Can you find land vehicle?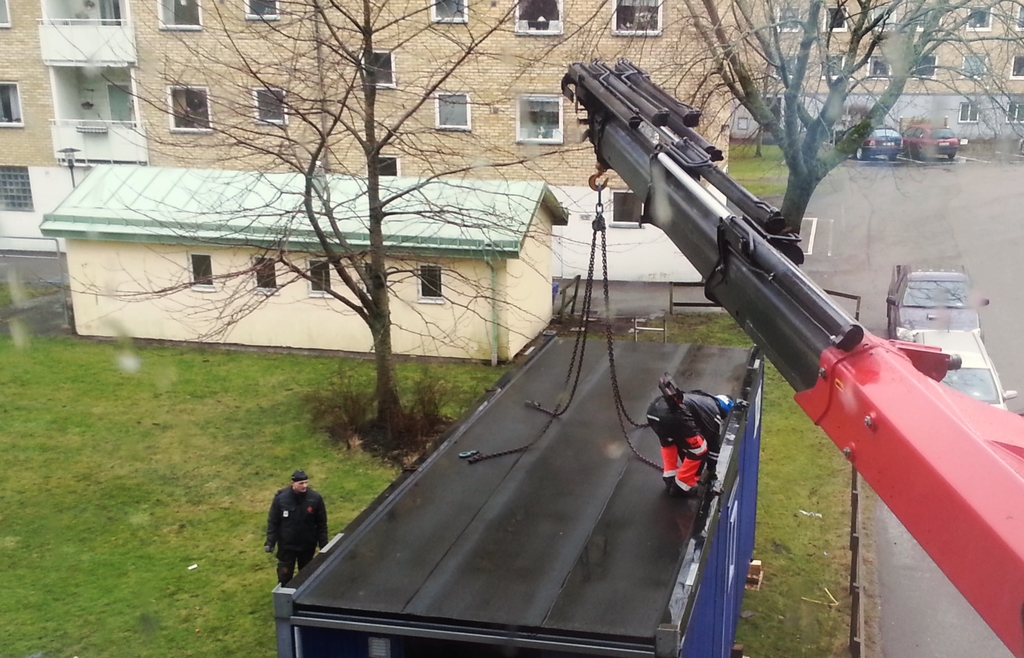
Yes, bounding box: [left=829, top=124, right=900, bottom=163].
